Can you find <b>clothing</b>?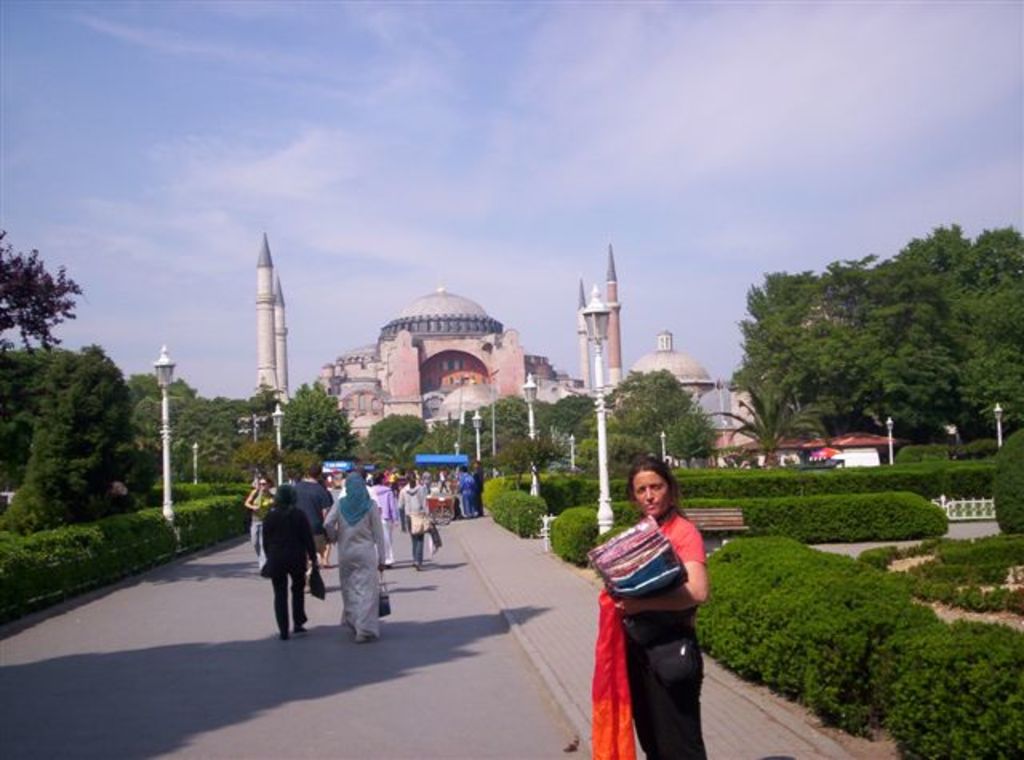
Yes, bounding box: crop(254, 502, 317, 629).
